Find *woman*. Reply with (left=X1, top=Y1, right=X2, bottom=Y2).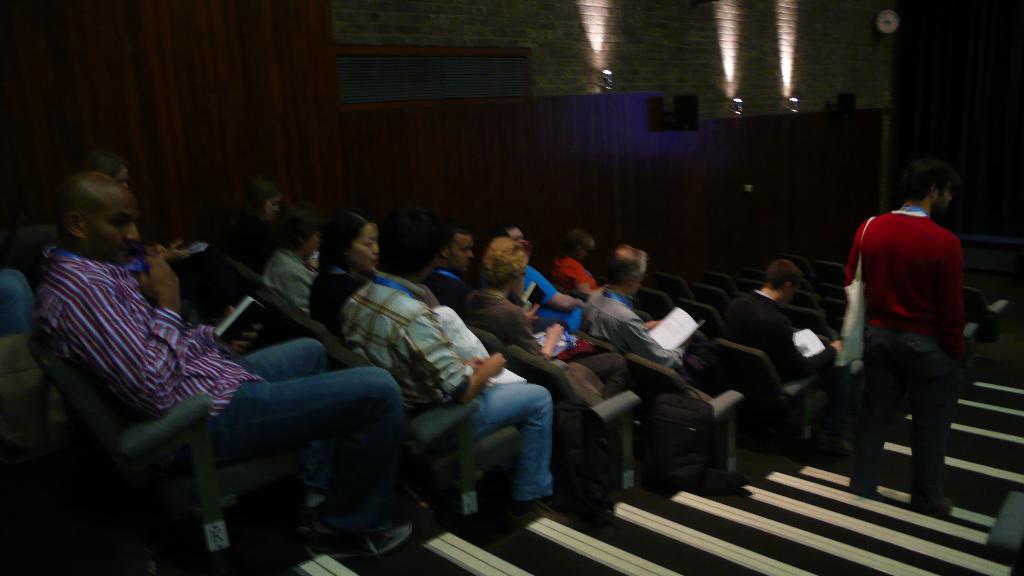
(left=463, top=236, right=563, bottom=358).
